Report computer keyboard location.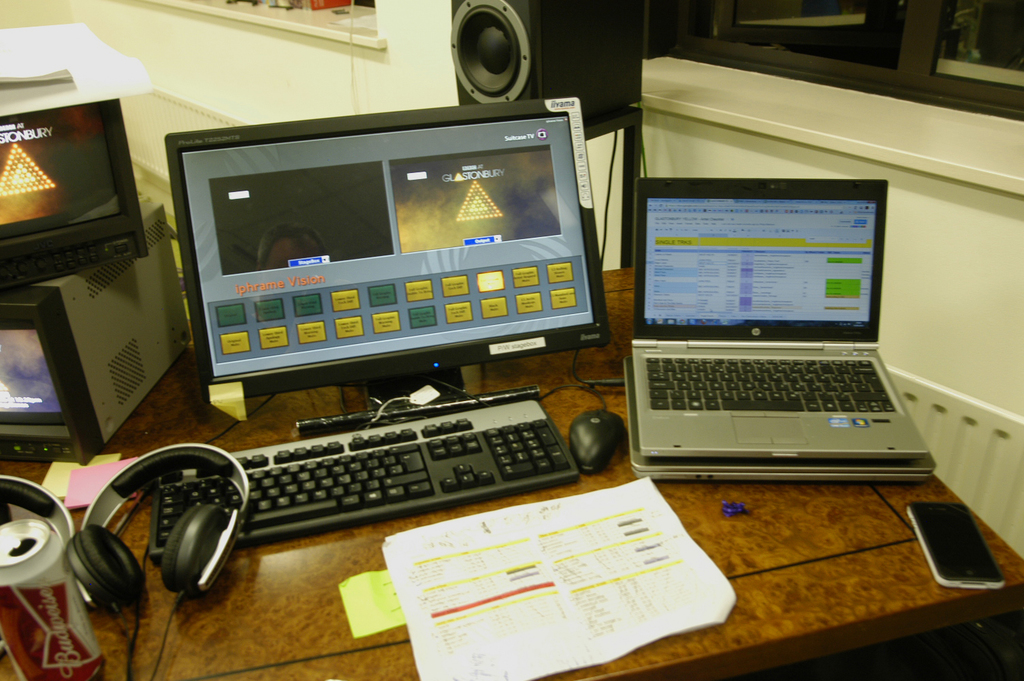
Report: <bbox>644, 355, 895, 411</bbox>.
